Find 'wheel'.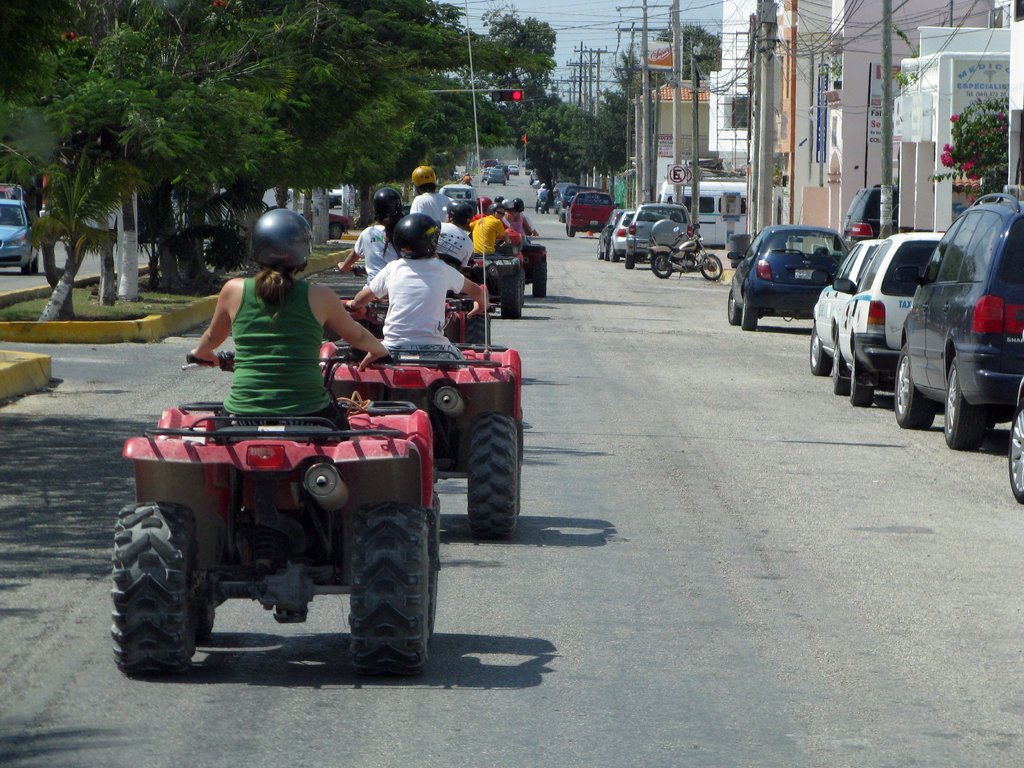
detection(516, 419, 524, 517).
